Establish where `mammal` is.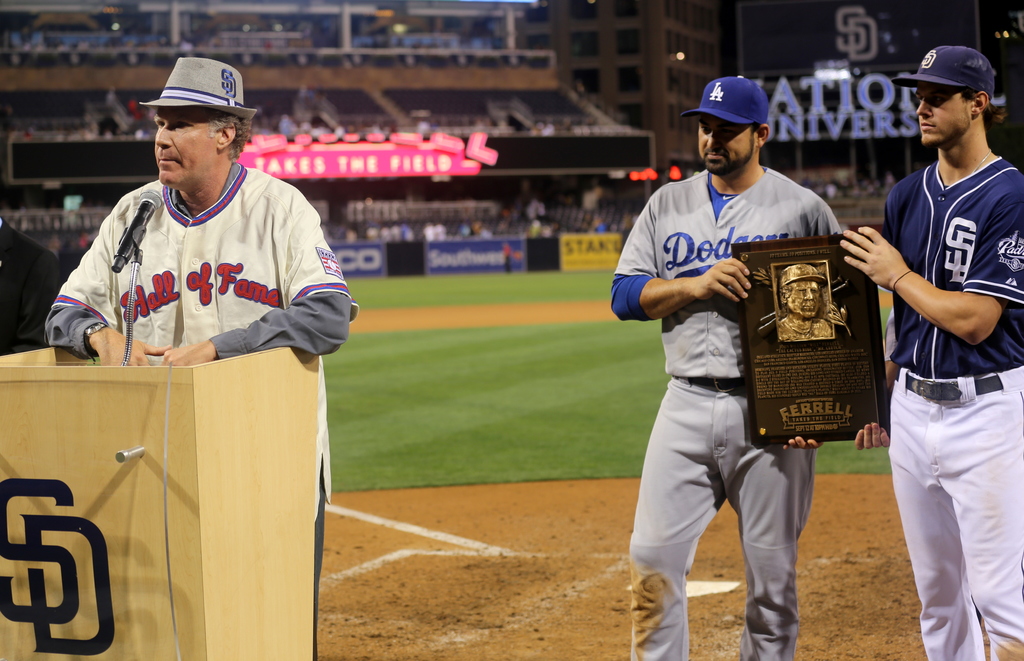
Established at 576,183,602,211.
